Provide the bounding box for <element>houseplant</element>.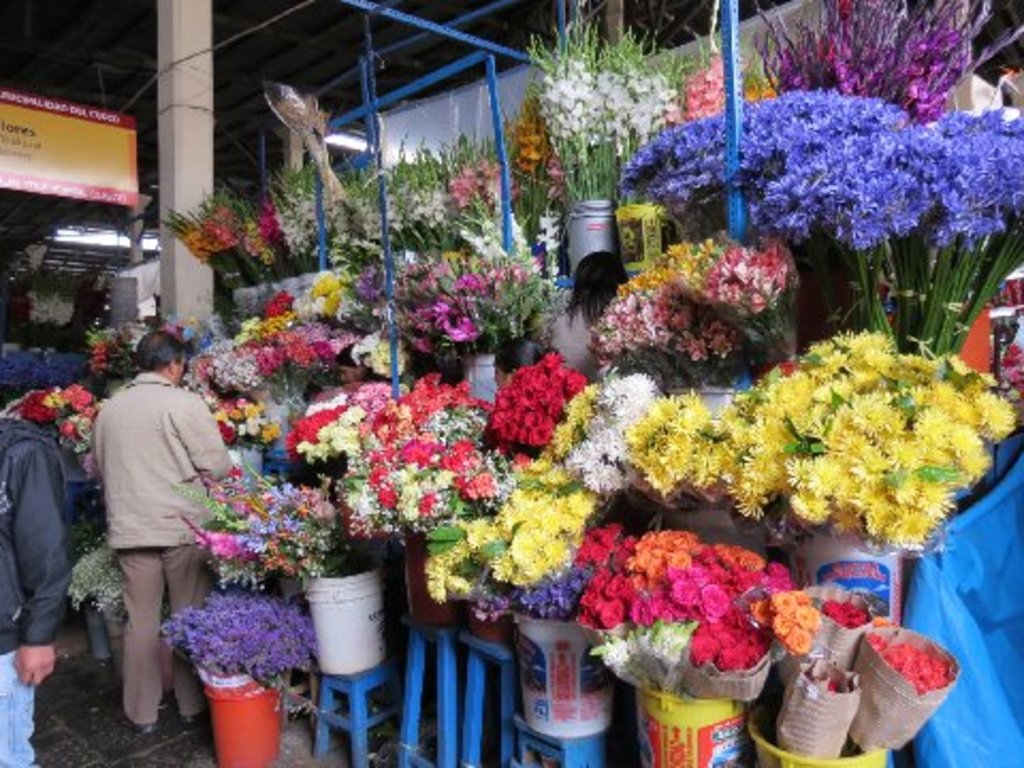
[left=787, top=651, right=866, bottom=766].
